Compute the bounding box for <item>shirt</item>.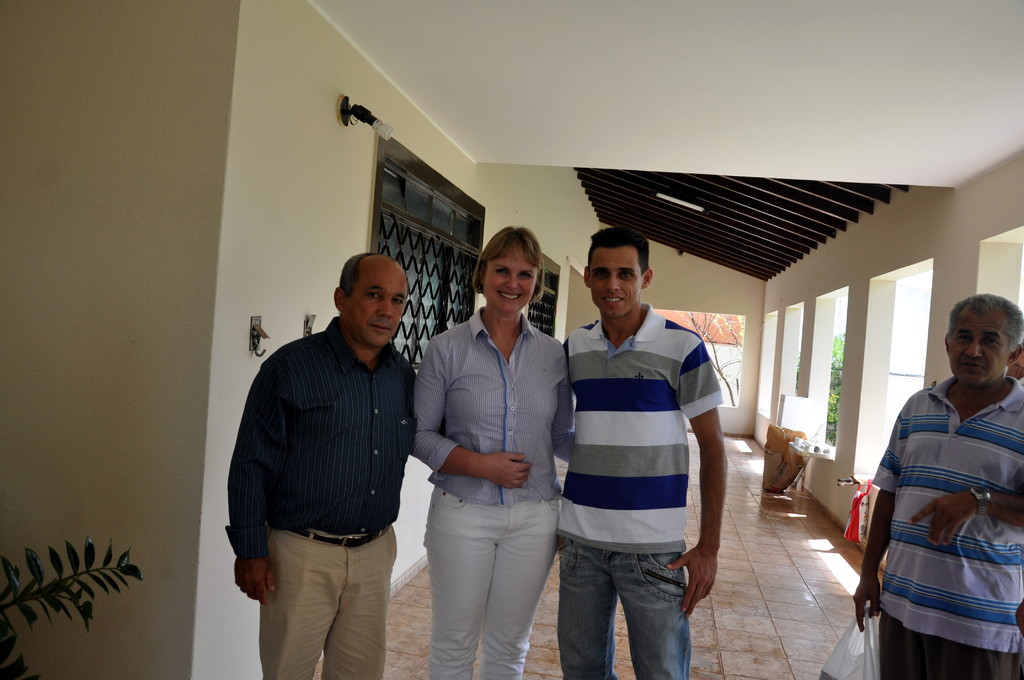
bbox=(221, 316, 418, 560).
